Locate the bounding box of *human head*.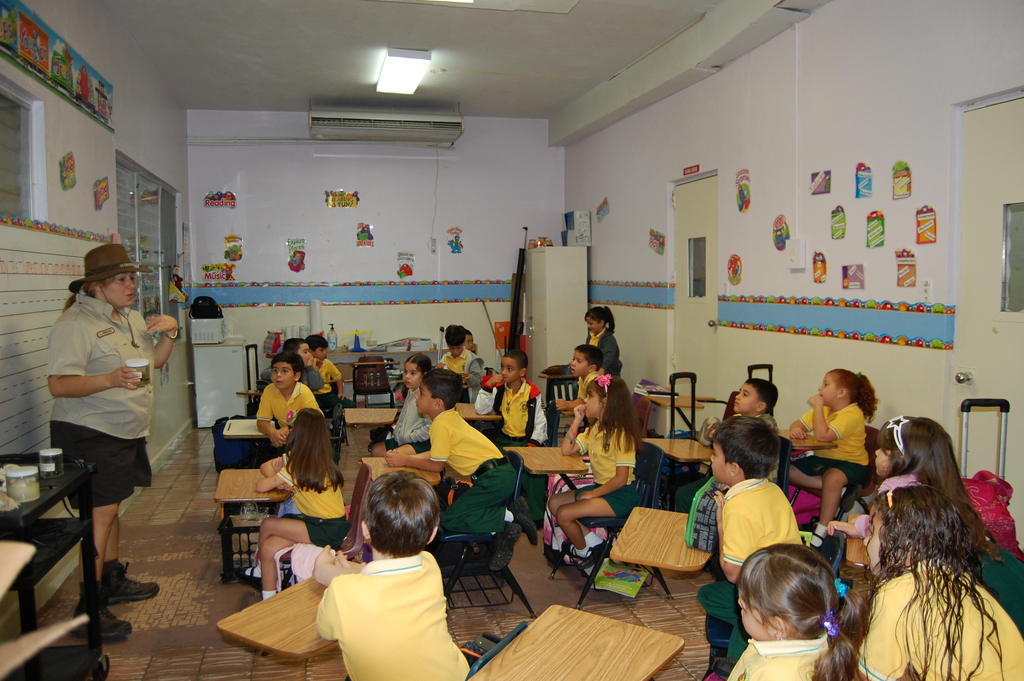
Bounding box: 417,371,463,415.
